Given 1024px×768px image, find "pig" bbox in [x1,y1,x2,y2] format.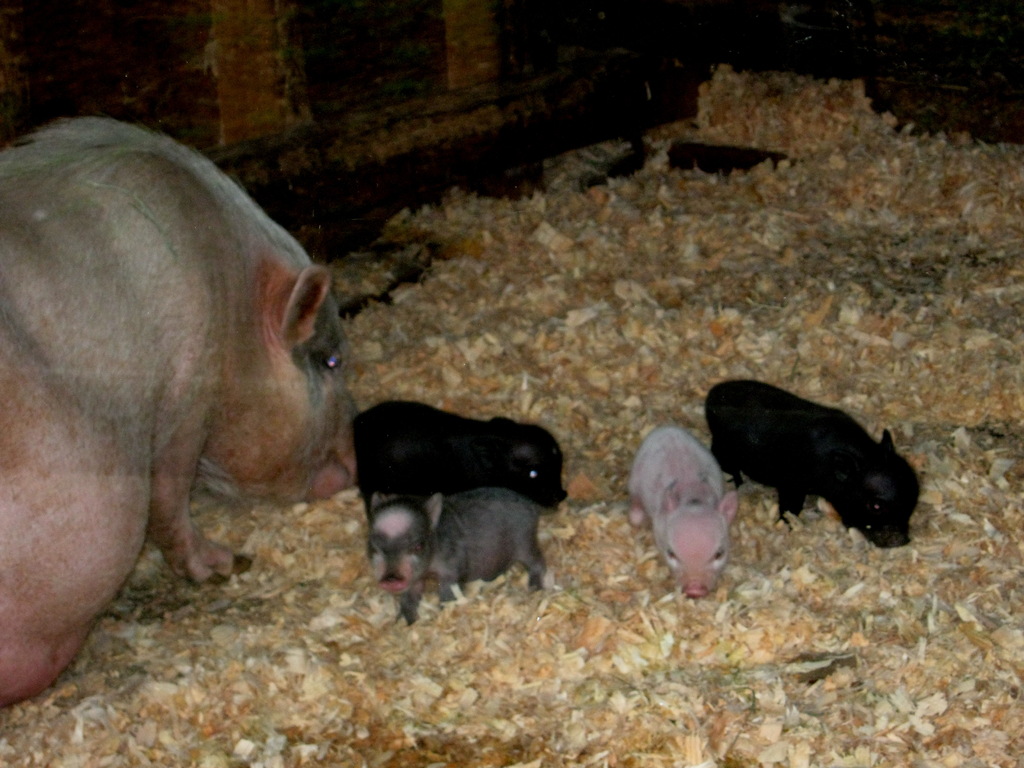
[349,397,572,524].
